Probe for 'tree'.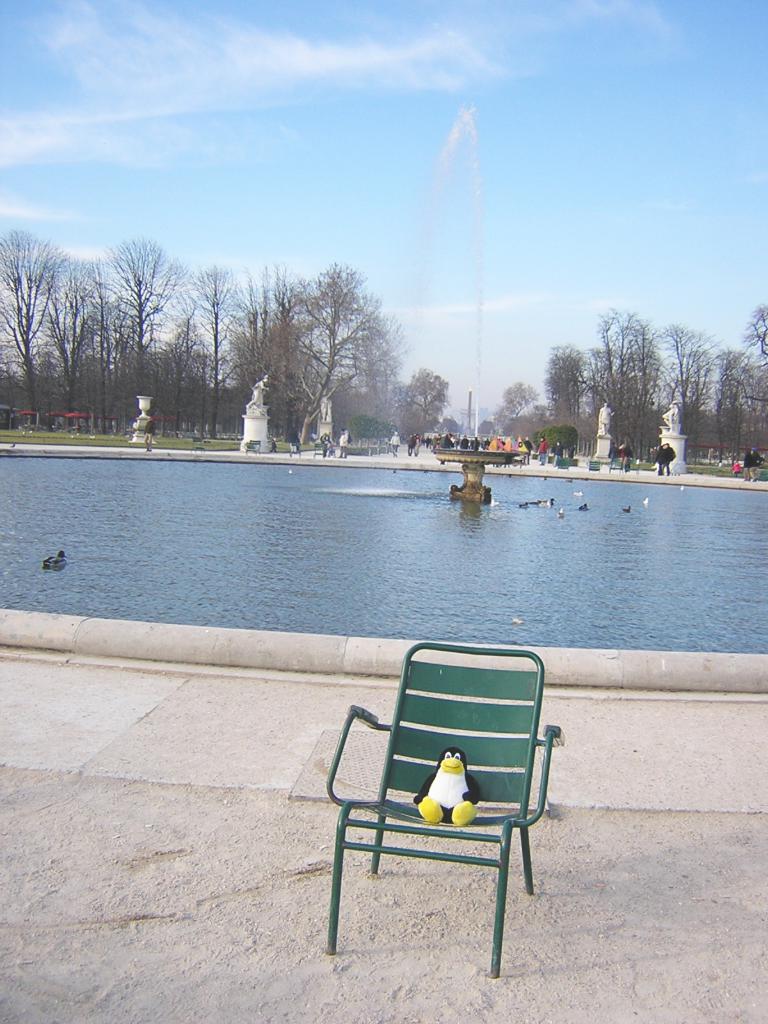
Probe result: [left=42, top=259, right=95, bottom=420].
